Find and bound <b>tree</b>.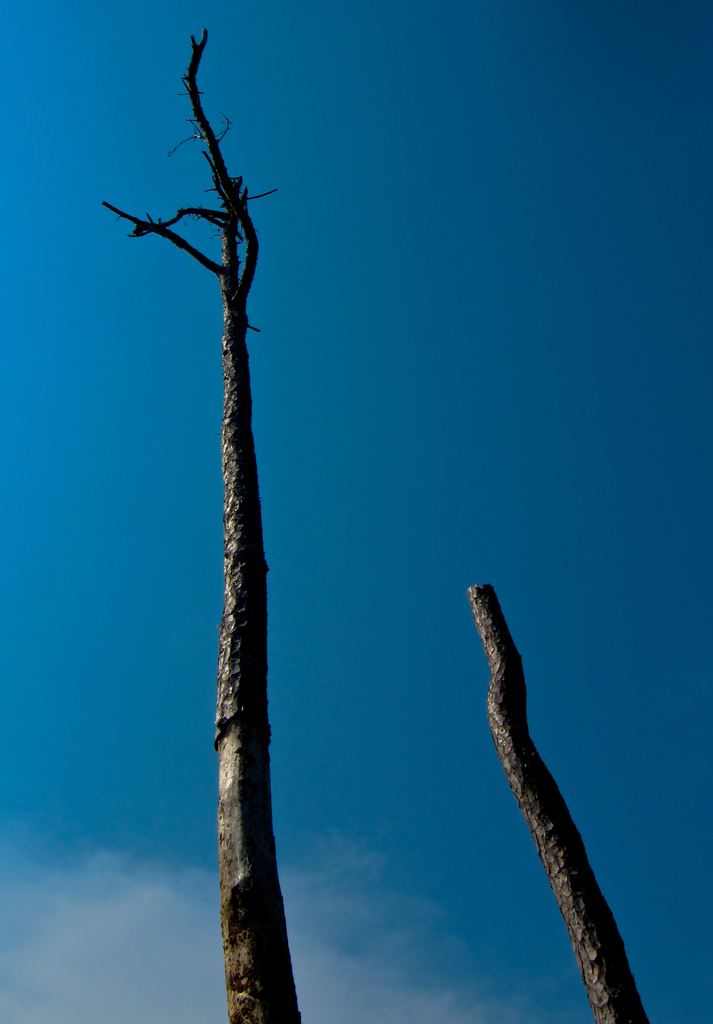
Bound: (left=107, top=3, right=310, bottom=1023).
